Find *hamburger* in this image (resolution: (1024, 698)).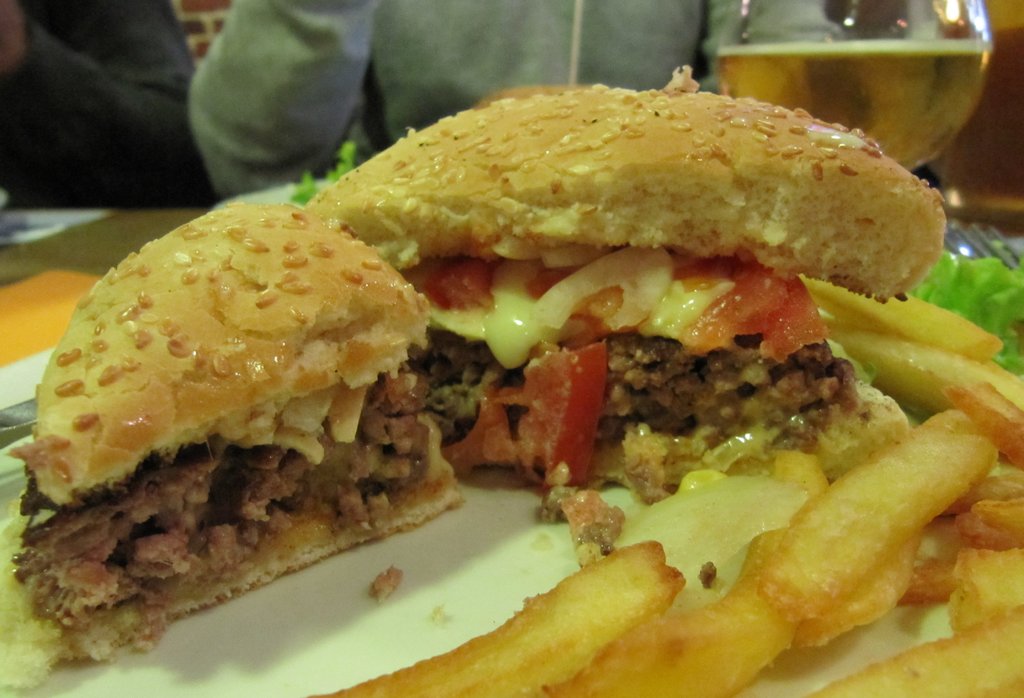
rect(0, 202, 467, 687).
